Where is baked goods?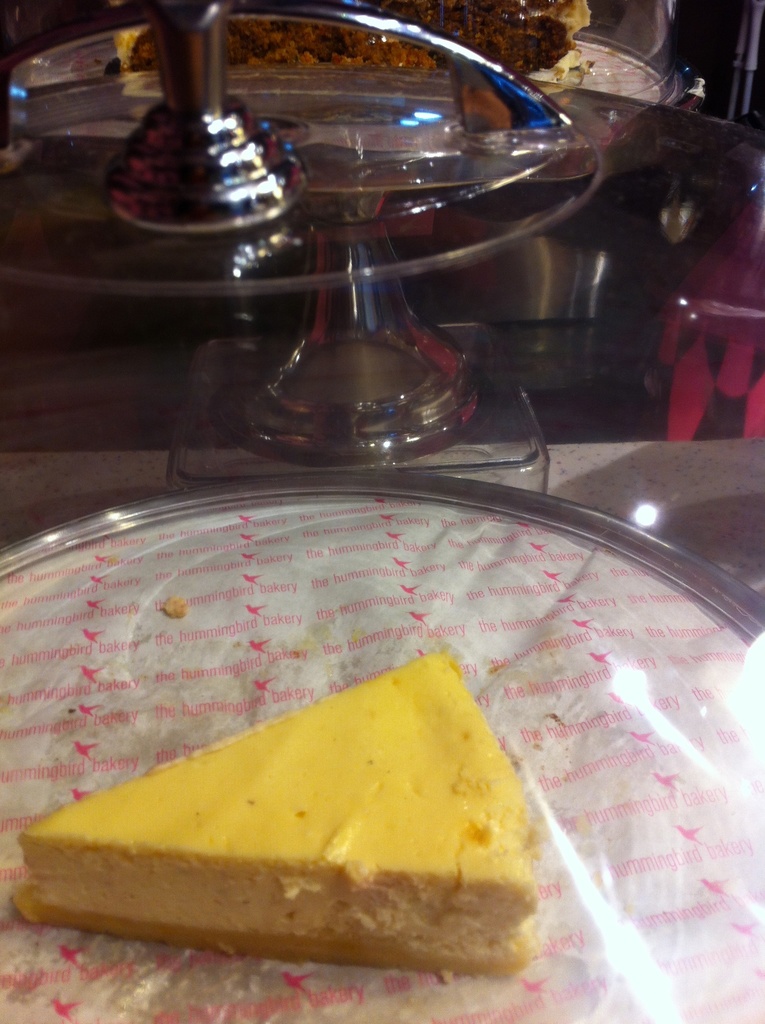
<bbox>45, 677, 565, 989</bbox>.
